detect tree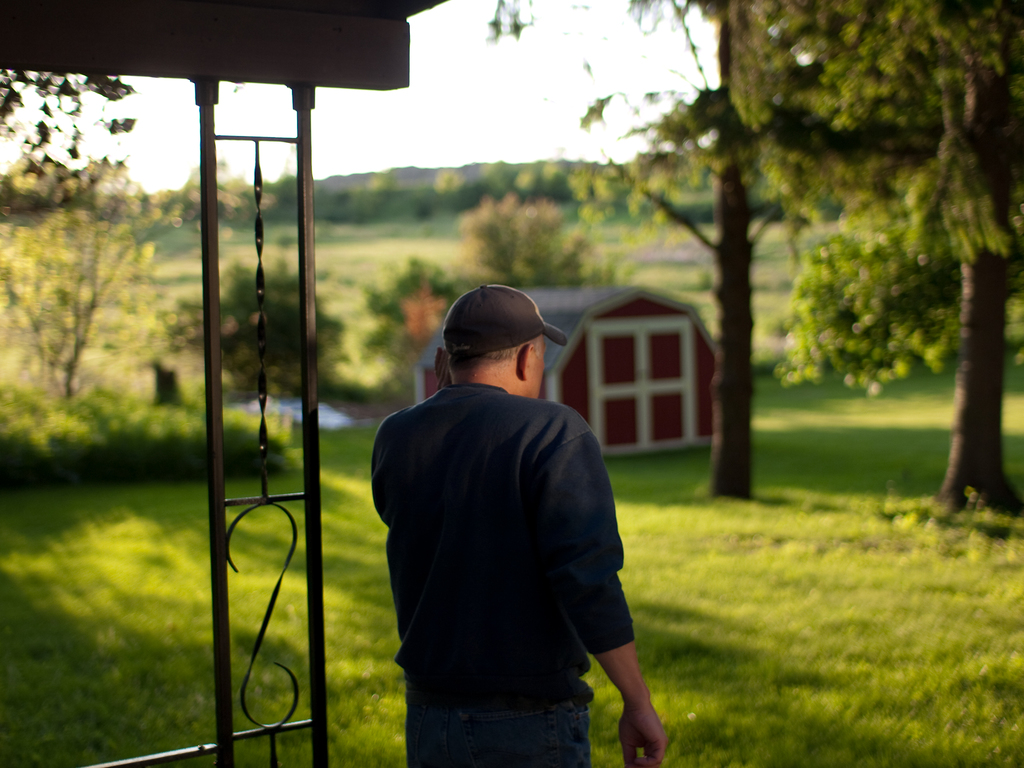
[473,0,828,508]
